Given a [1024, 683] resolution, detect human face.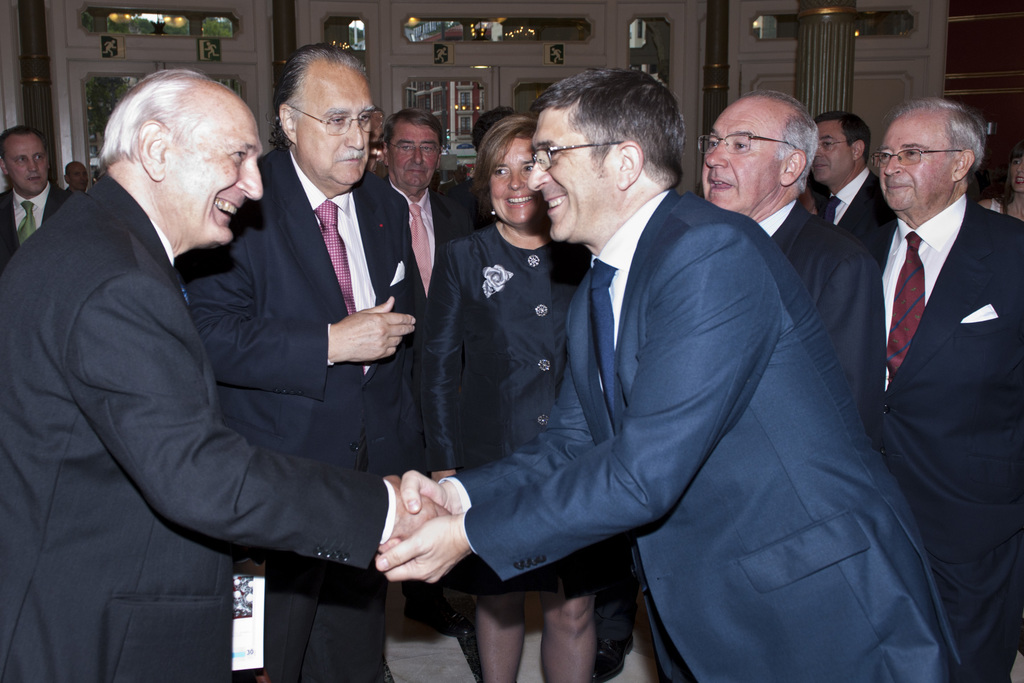
l=811, t=118, r=855, b=185.
